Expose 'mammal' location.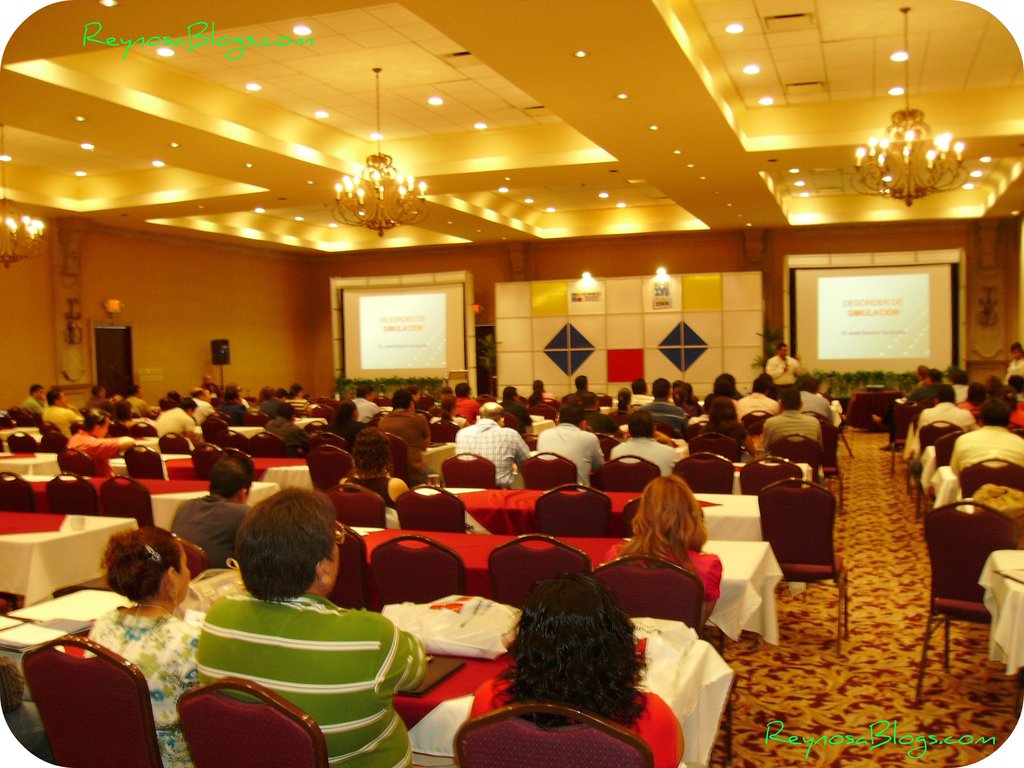
Exposed at (120,385,152,421).
